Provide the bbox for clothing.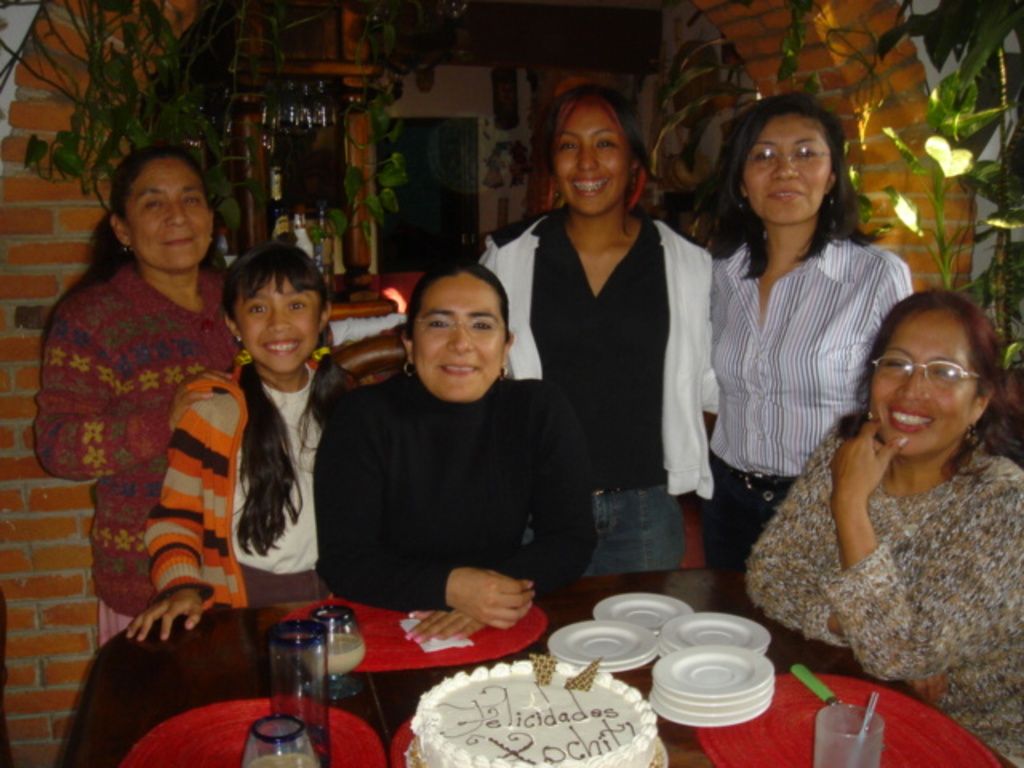
(left=37, top=270, right=264, bottom=651).
